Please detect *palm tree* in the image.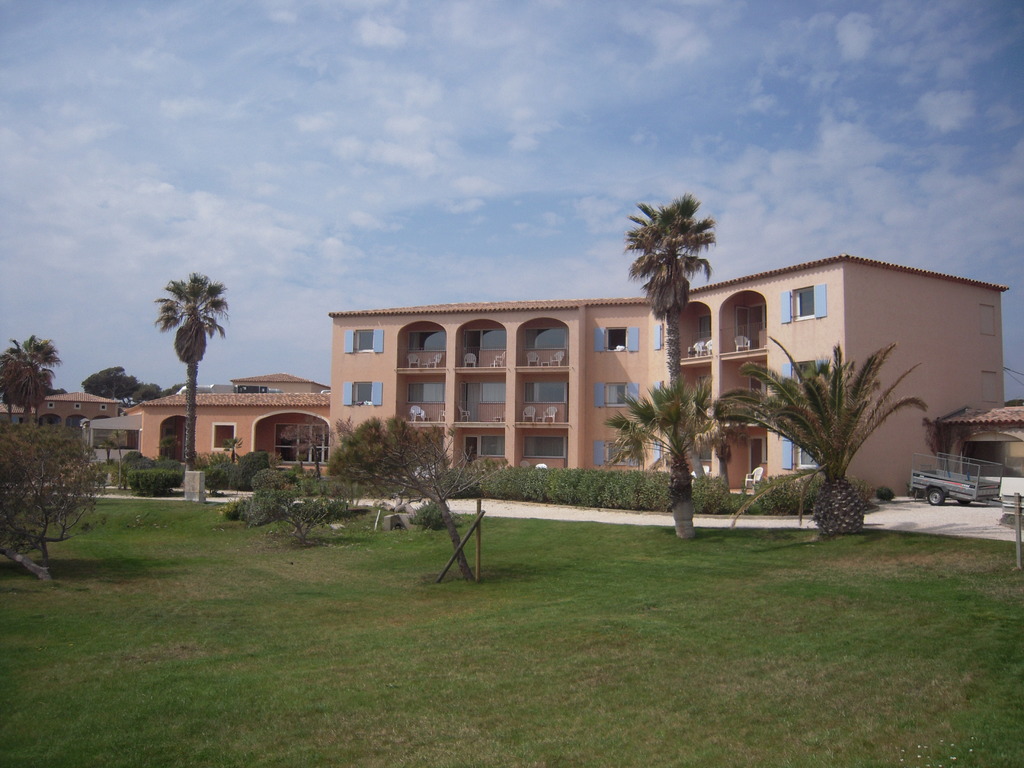
(0, 335, 56, 472).
